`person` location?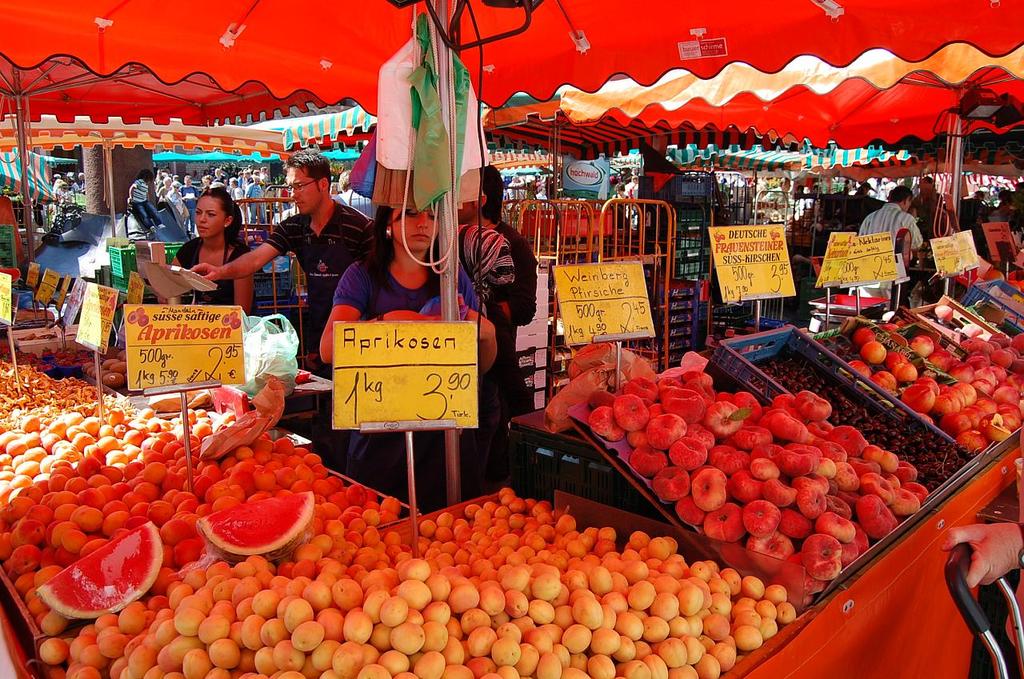
{"x1": 450, "y1": 166, "x2": 542, "y2": 438}
